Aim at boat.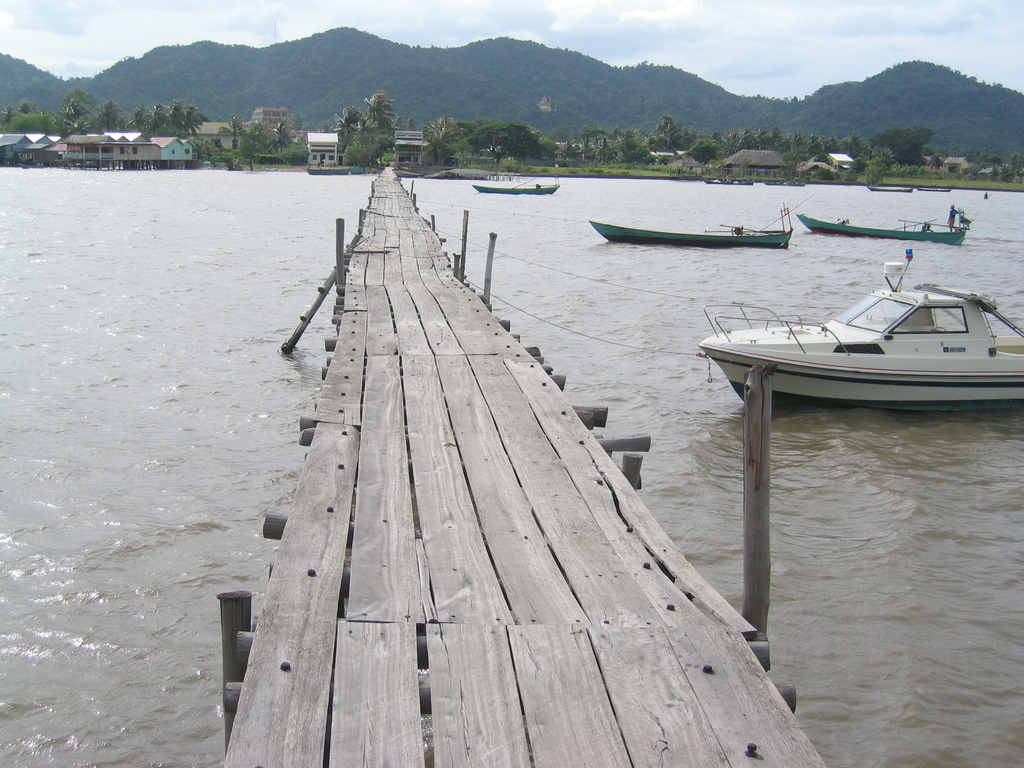
Aimed at left=472, top=172, right=556, bottom=196.
